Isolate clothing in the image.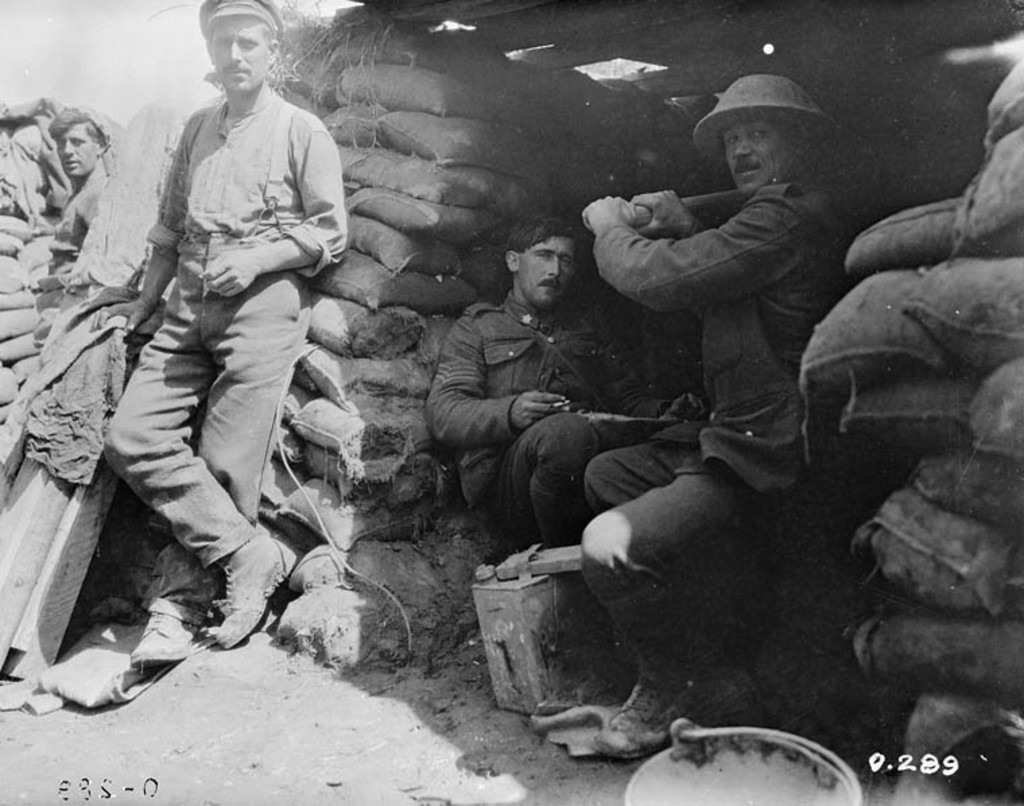
Isolated region: pyautogui.locateOnScreen(591, 179, 843, 697).
